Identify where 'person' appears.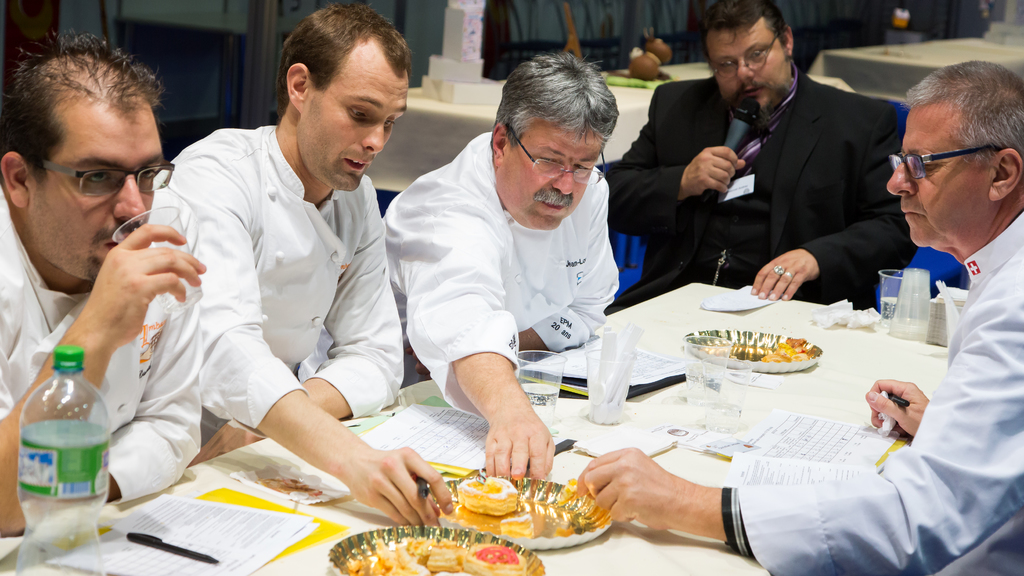
Appears at Rect(173, 0, 461, 536).
